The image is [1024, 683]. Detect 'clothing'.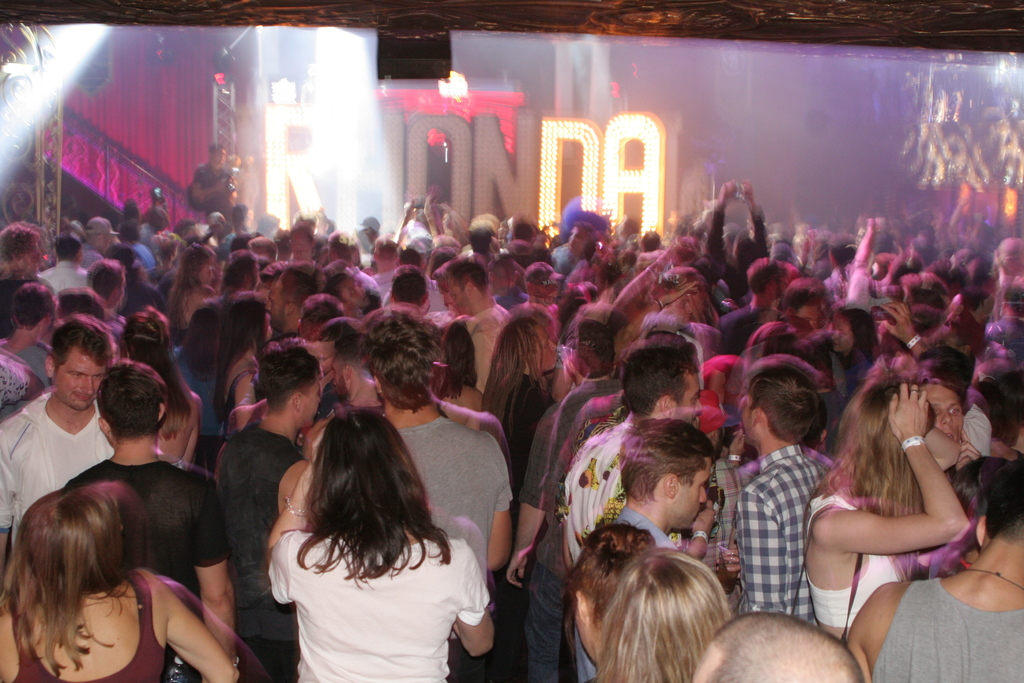
Detection: 139, 224, 153, 240.
